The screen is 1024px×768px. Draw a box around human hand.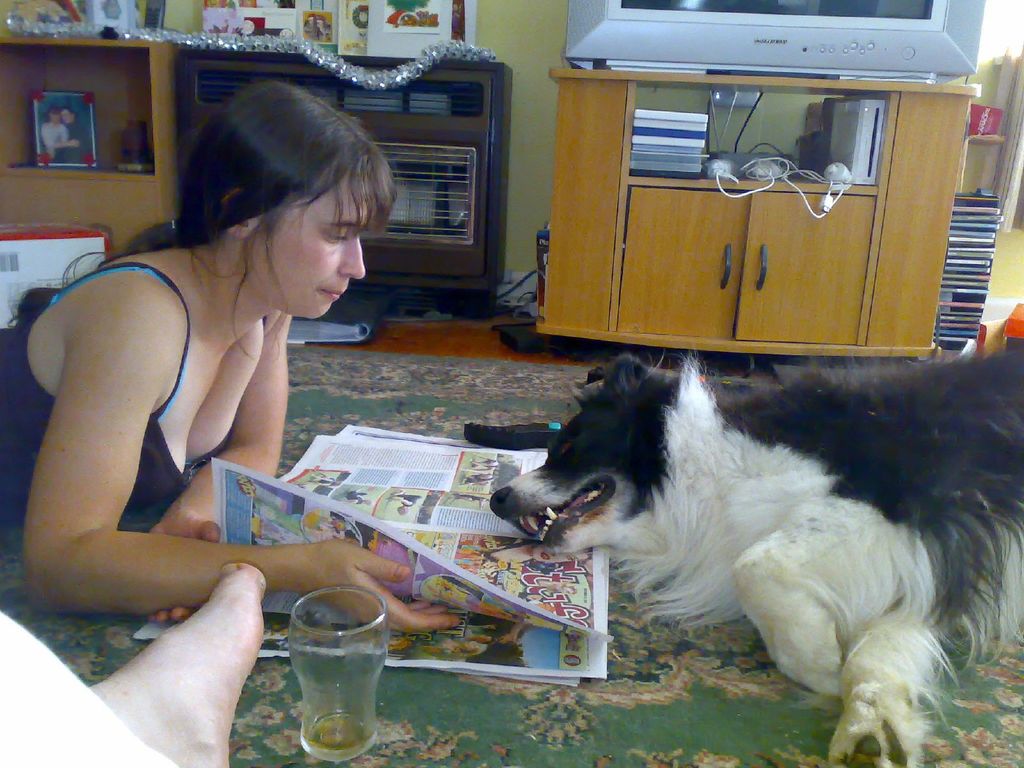
region(310, 539, 460, 635).
